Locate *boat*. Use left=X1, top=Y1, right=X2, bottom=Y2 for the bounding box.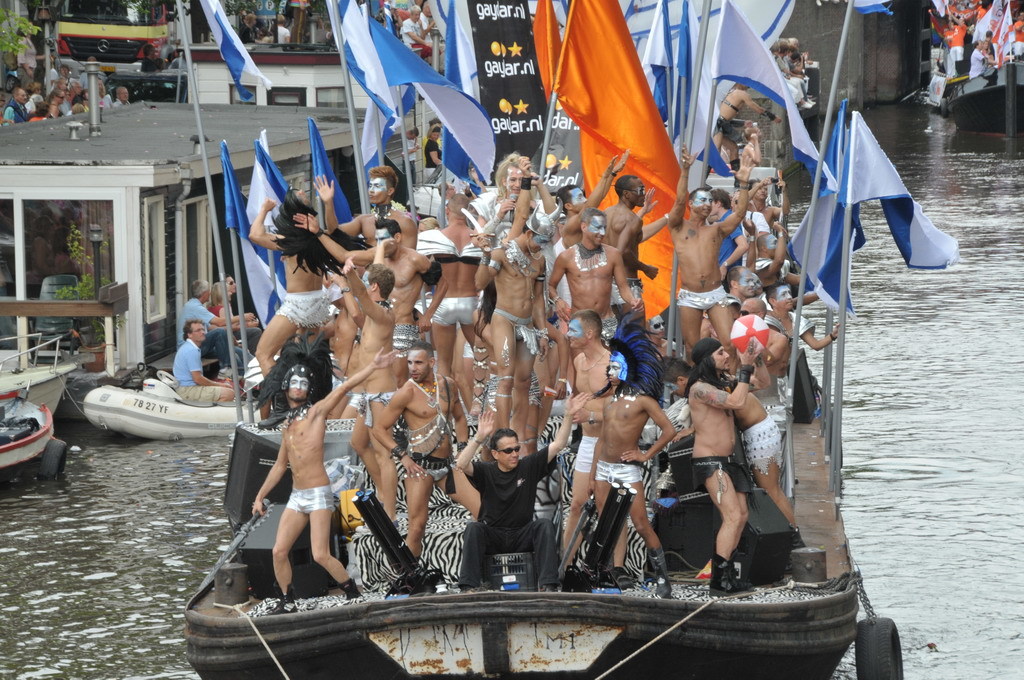
left=936, top=51, right=1023, bottom=145.
